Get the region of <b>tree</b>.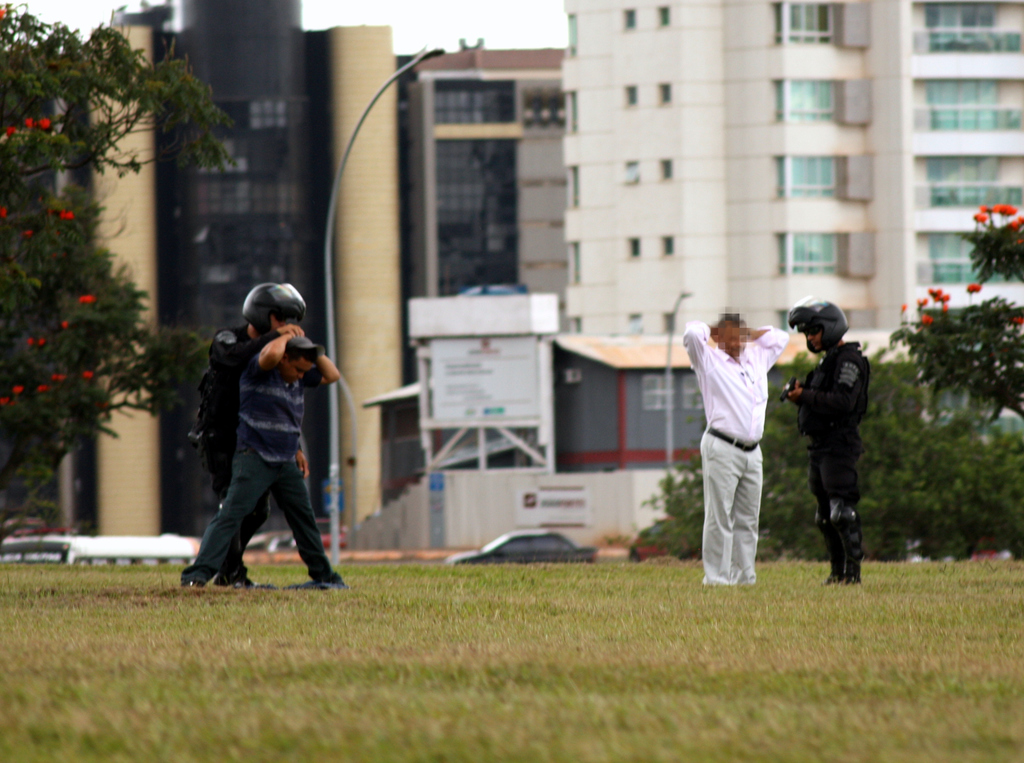
[left=0, top=43, right=186, bottom=555].
